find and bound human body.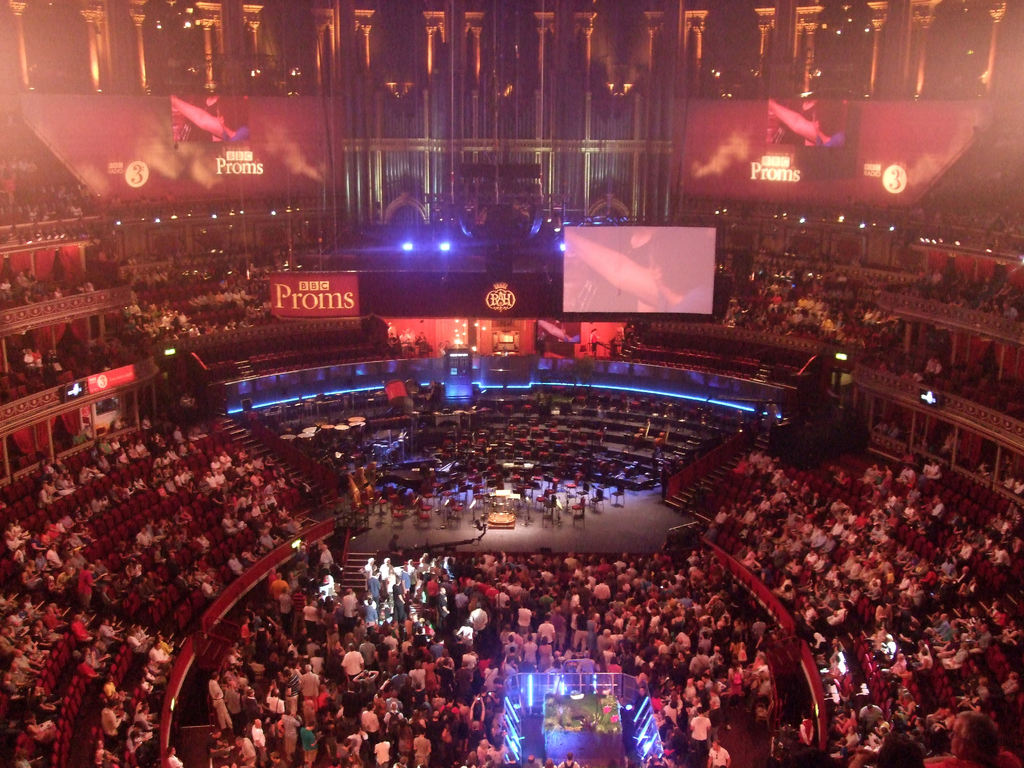
Bound: 271:749:284:762.
